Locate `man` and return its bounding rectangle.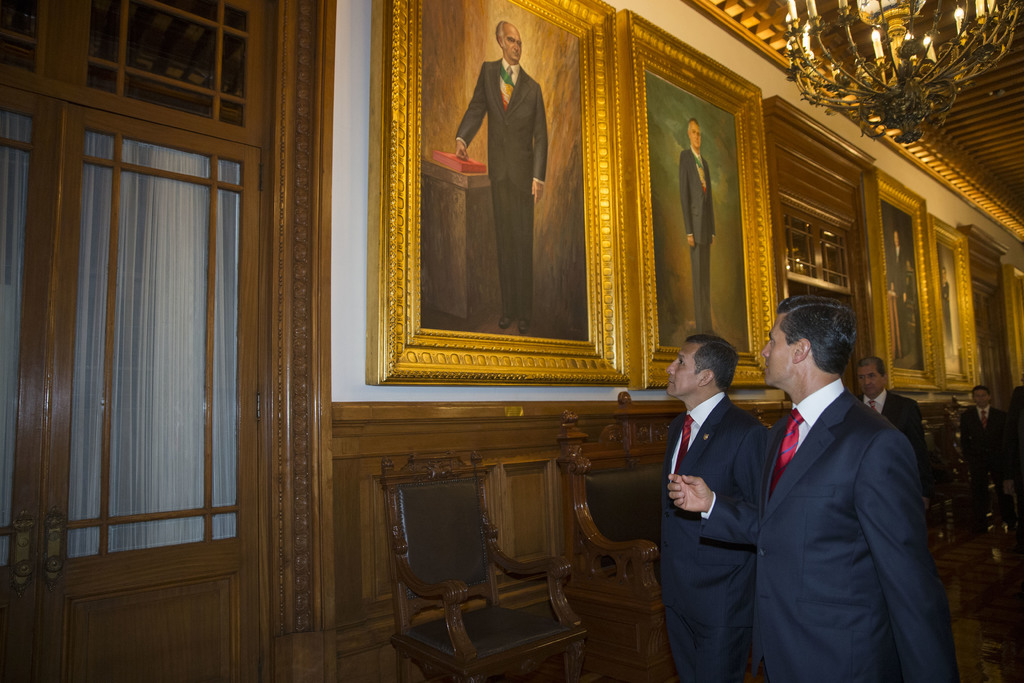
<box>726,276,948,682</box>.
